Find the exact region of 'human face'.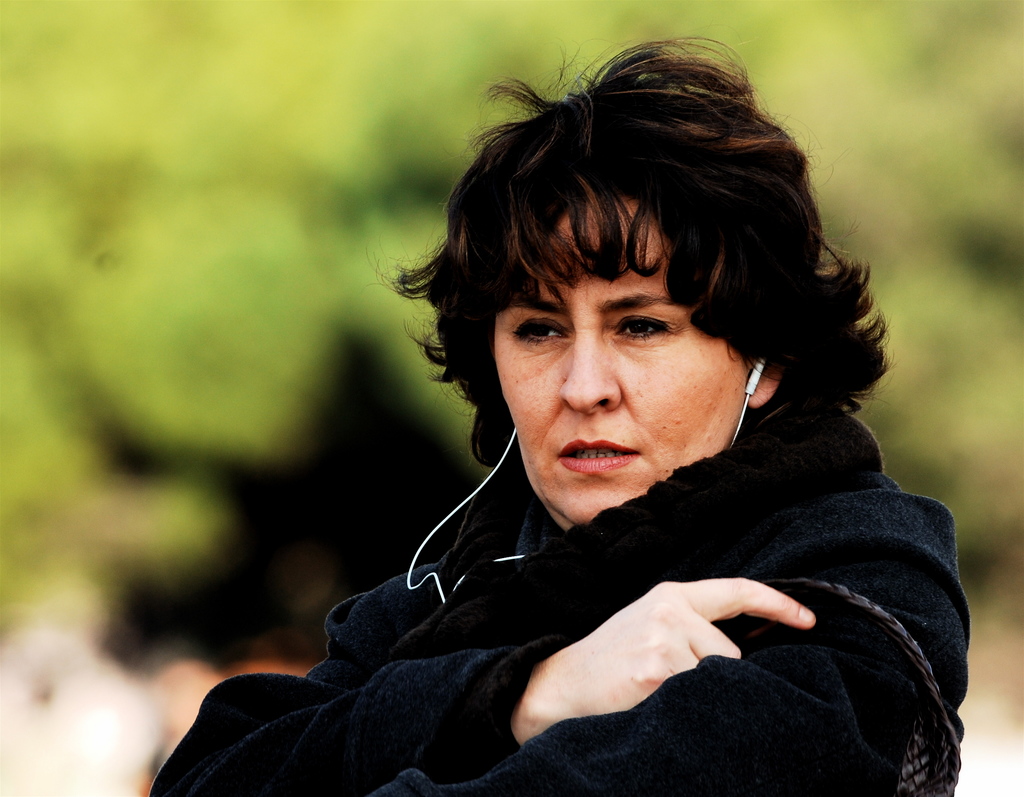
Exact region: box=[485, 200, 744, 527].
